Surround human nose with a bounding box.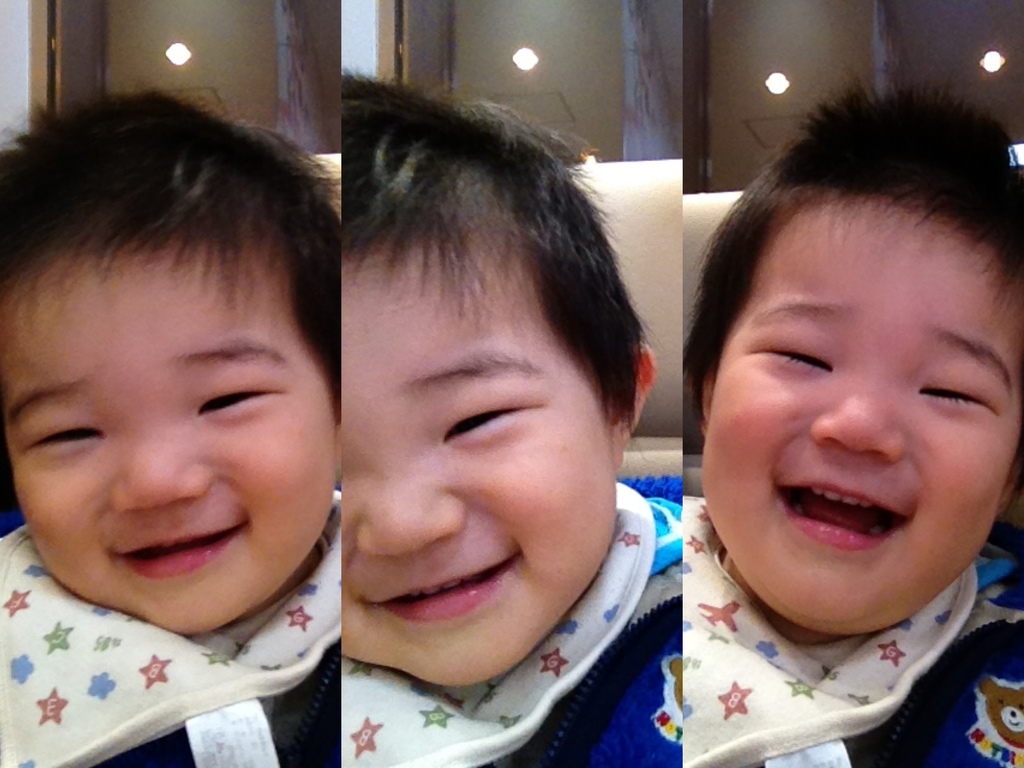
select_region(811, 364, 901, 462).
